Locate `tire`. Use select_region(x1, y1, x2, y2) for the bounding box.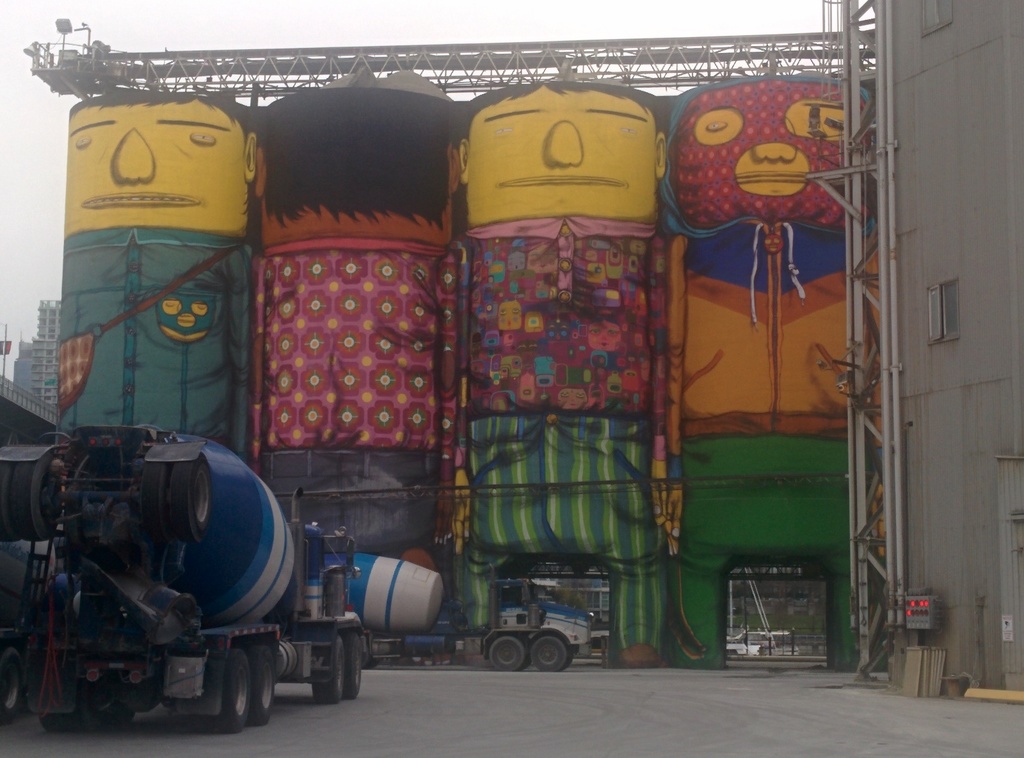
select_region(0, 643, 24, 723).
